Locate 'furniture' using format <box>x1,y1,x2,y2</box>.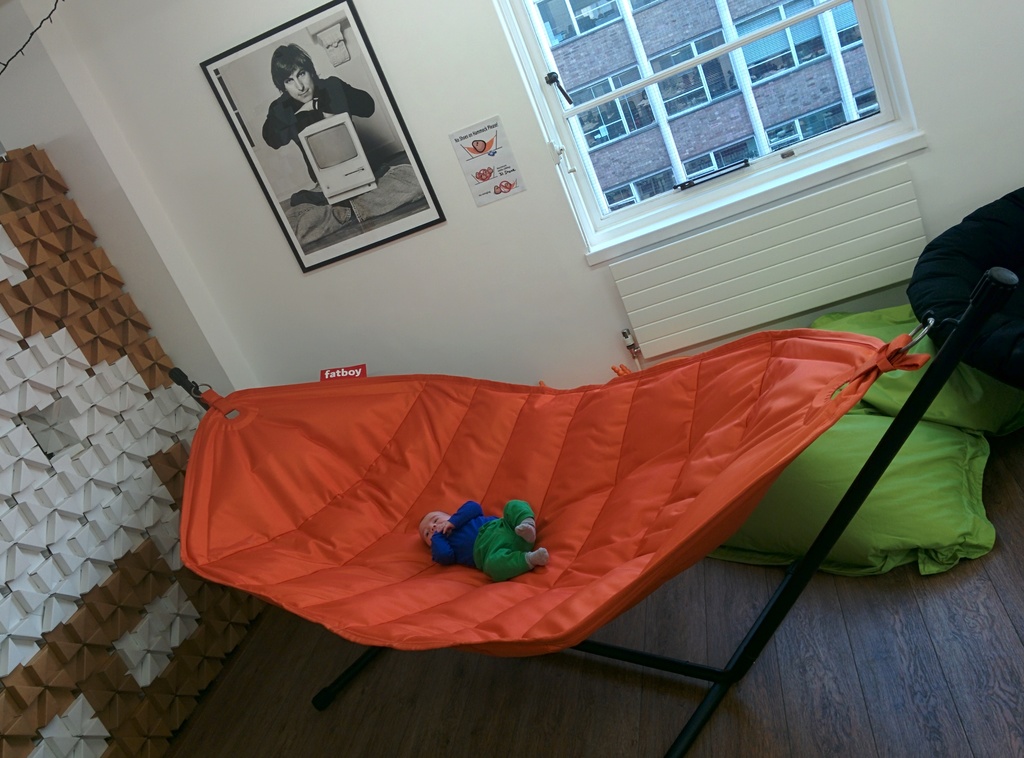
<box>906,184,1023,392</box>.
